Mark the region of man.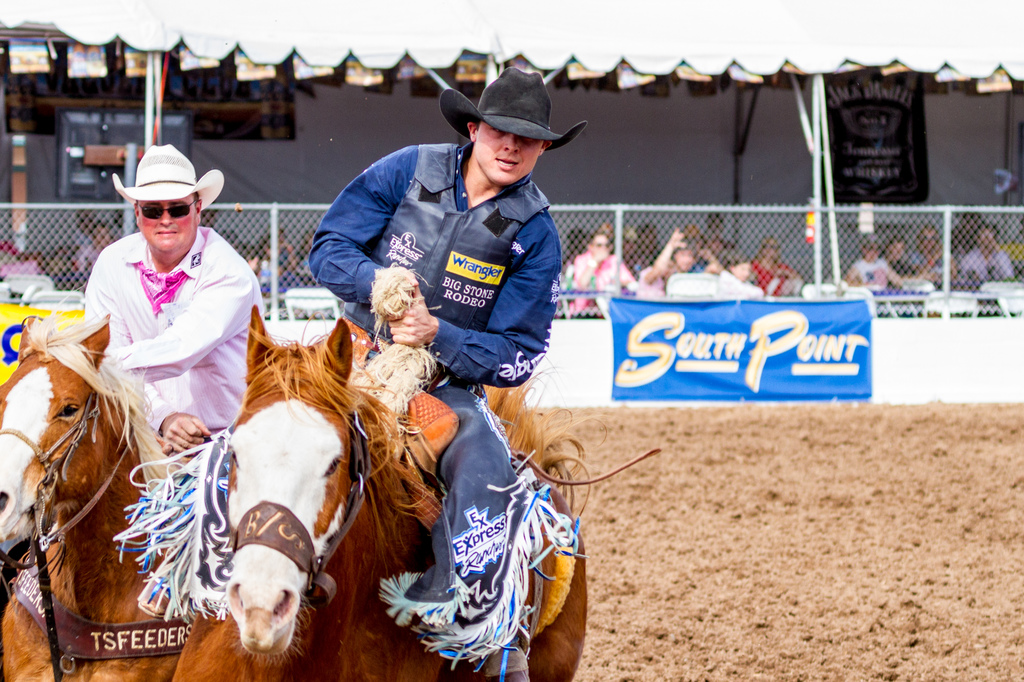
Region: <box>572,232,637,317</box>.
